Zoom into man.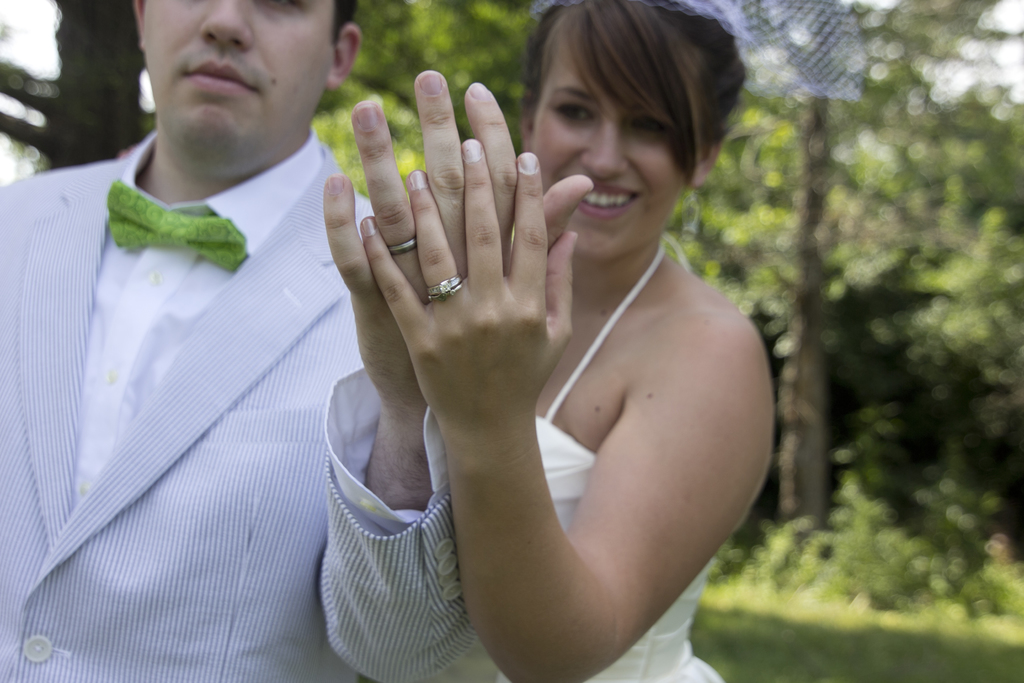
Zoom target: locate(0, 0, 591, 682).
